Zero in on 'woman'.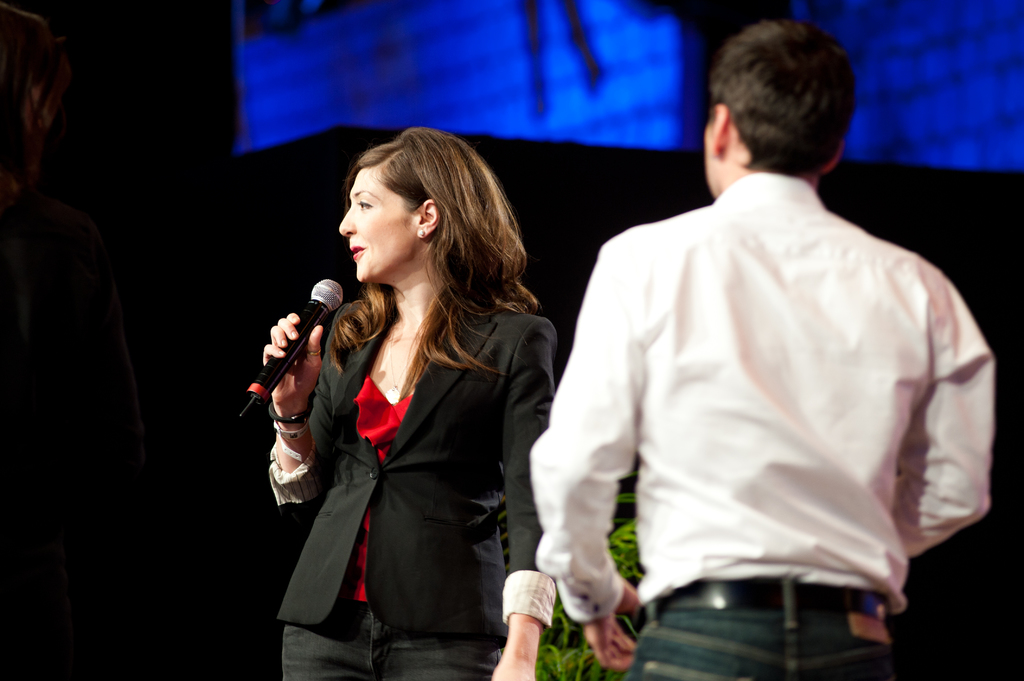
Zeroed in: crop(262, 134, 563, 674).
